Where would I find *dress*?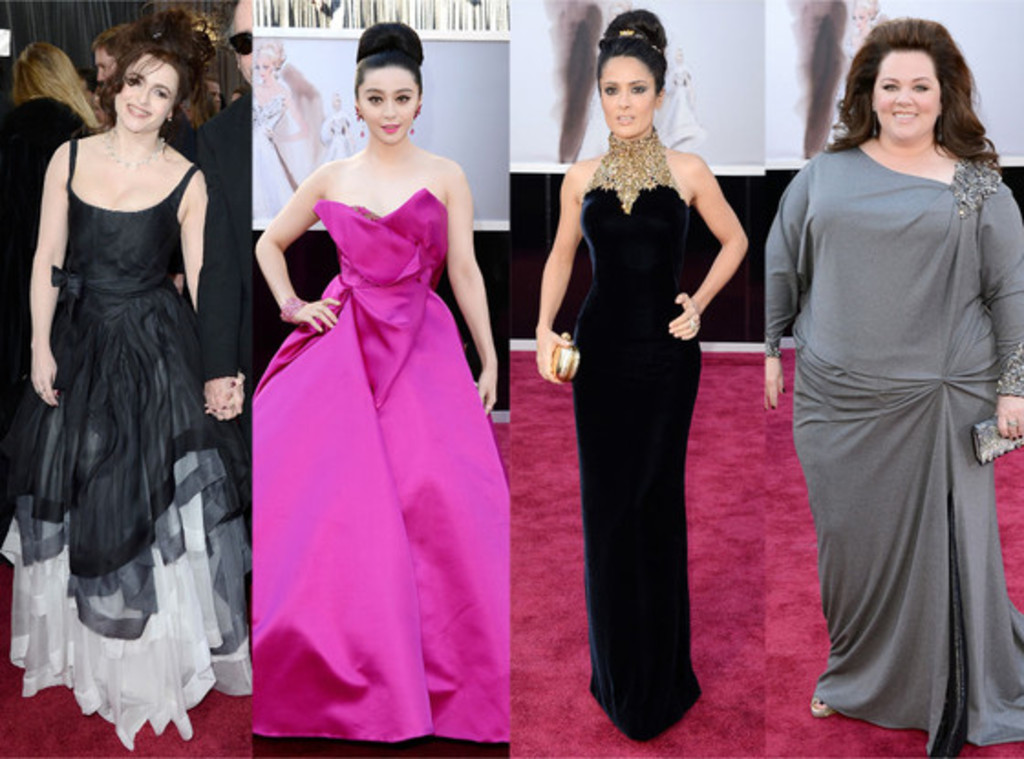
At (0, 179, 252, 750).
